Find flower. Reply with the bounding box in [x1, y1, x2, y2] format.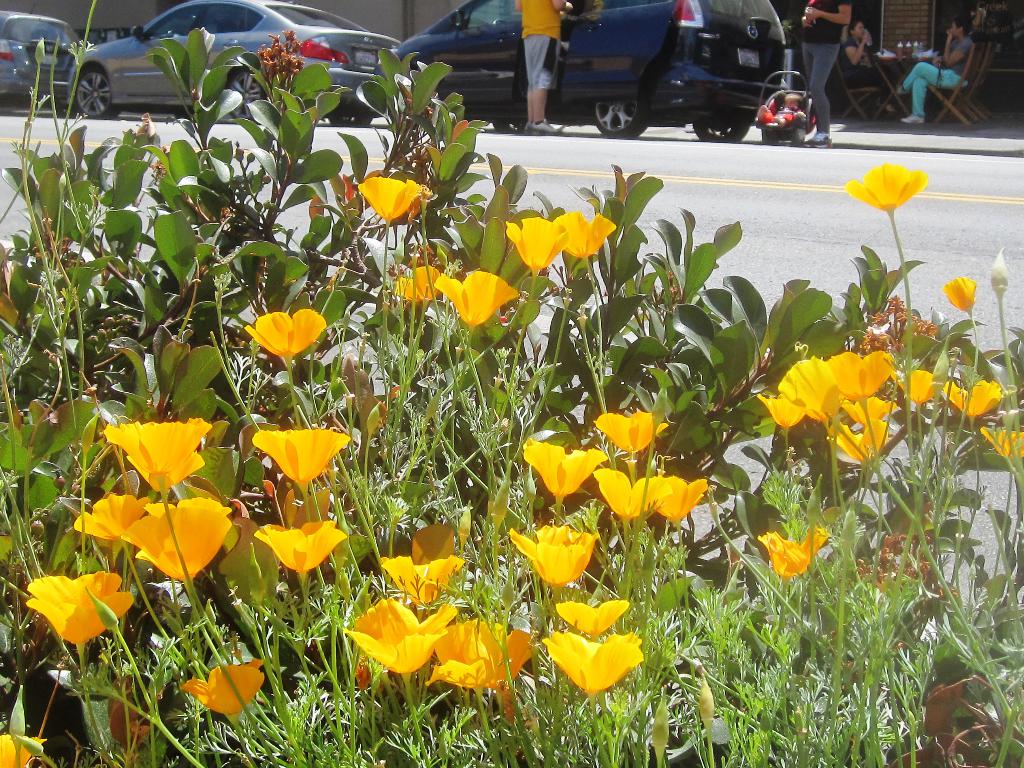
[985, 424, 1023, 459].
